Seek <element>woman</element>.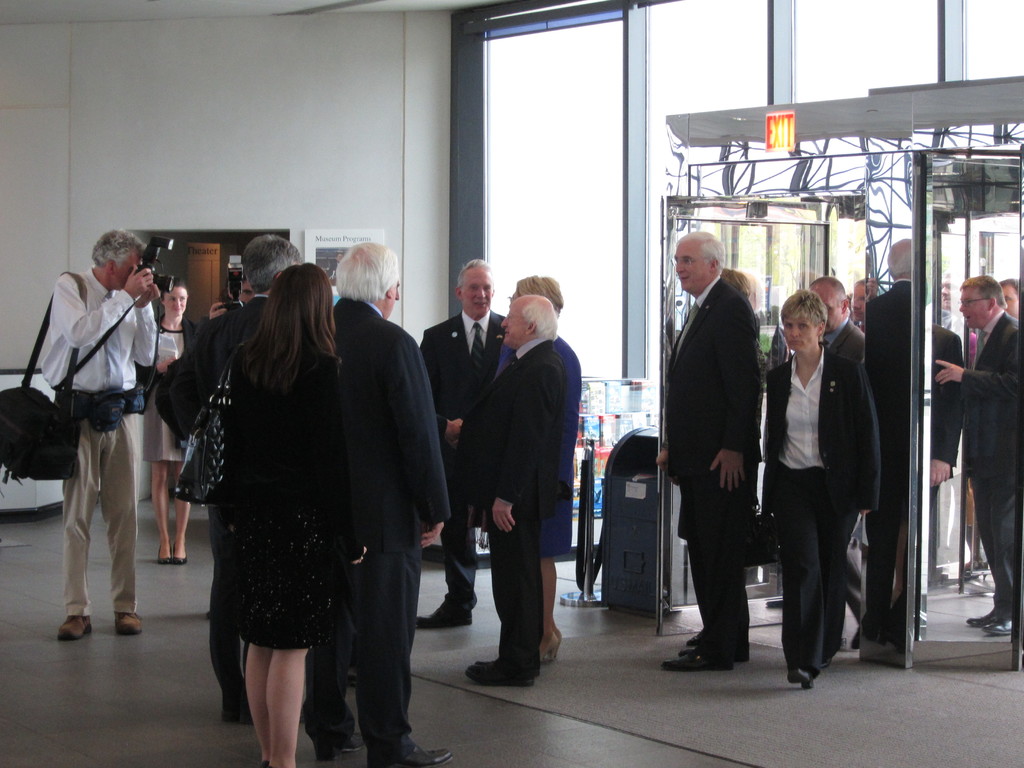
[left=449, top=270, right=573, bottom=660].
